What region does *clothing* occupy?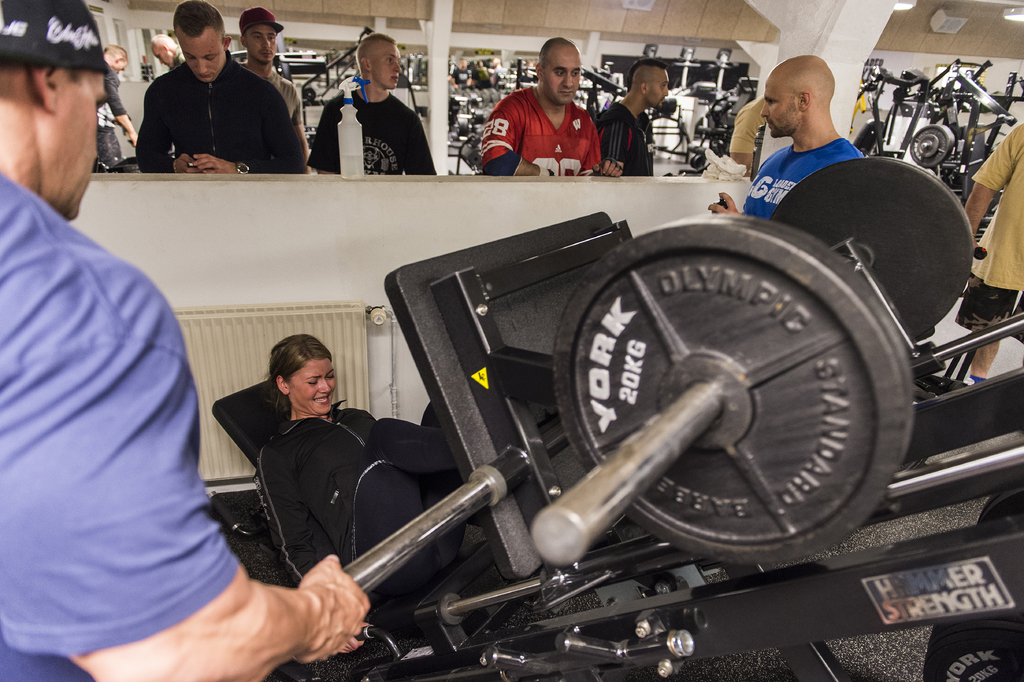
(0, 178, 239, 681).
